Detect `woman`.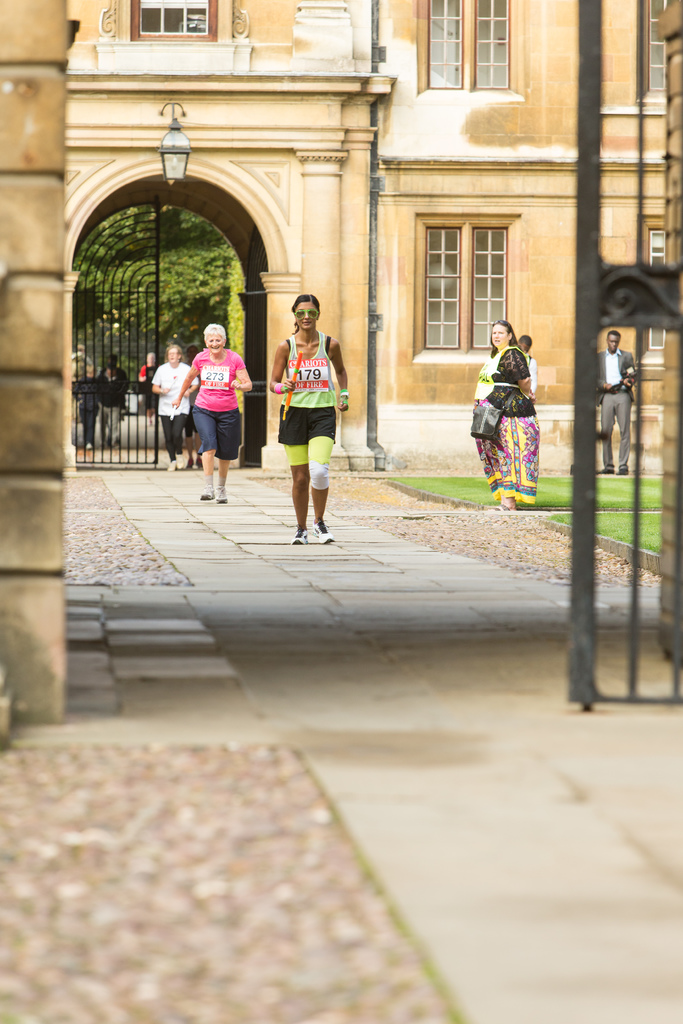
Detected at 182/345/203/469.
